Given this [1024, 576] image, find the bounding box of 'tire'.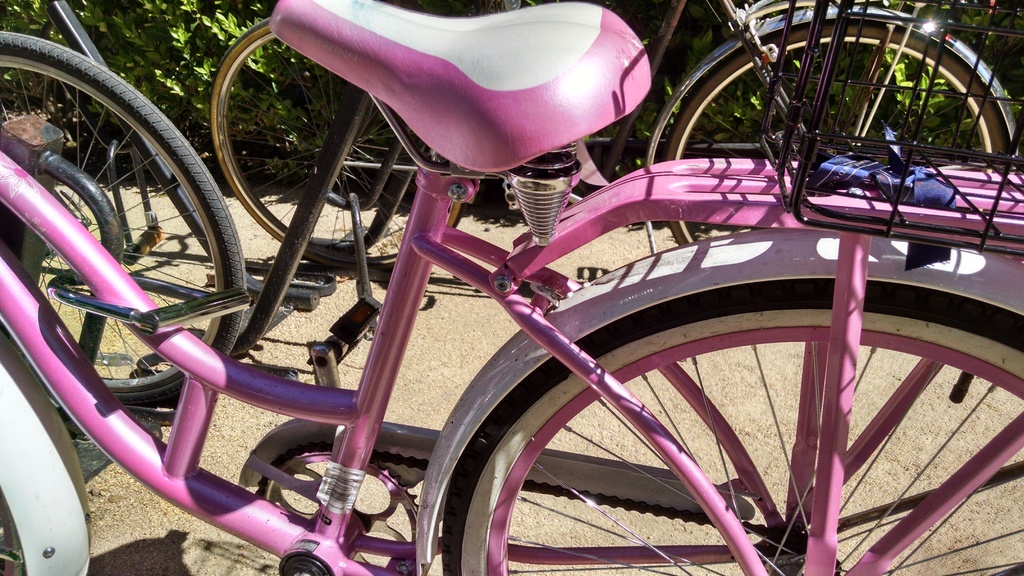
x1=441, y1=282, x2=1023, y2=574.
